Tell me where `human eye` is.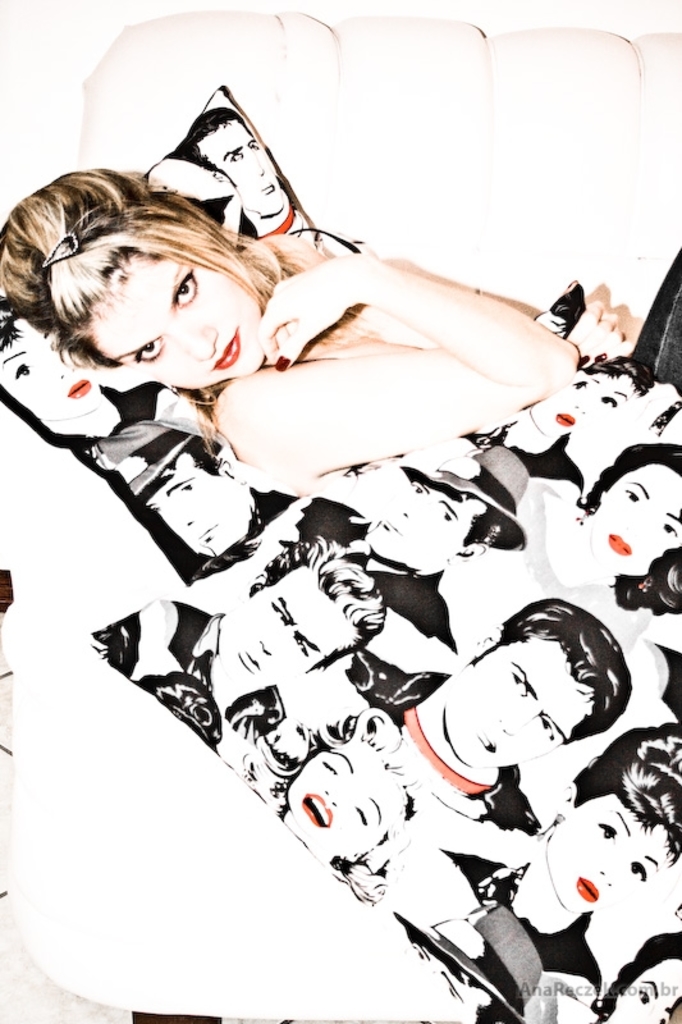
`human eye` is at 435 508 453 524.
